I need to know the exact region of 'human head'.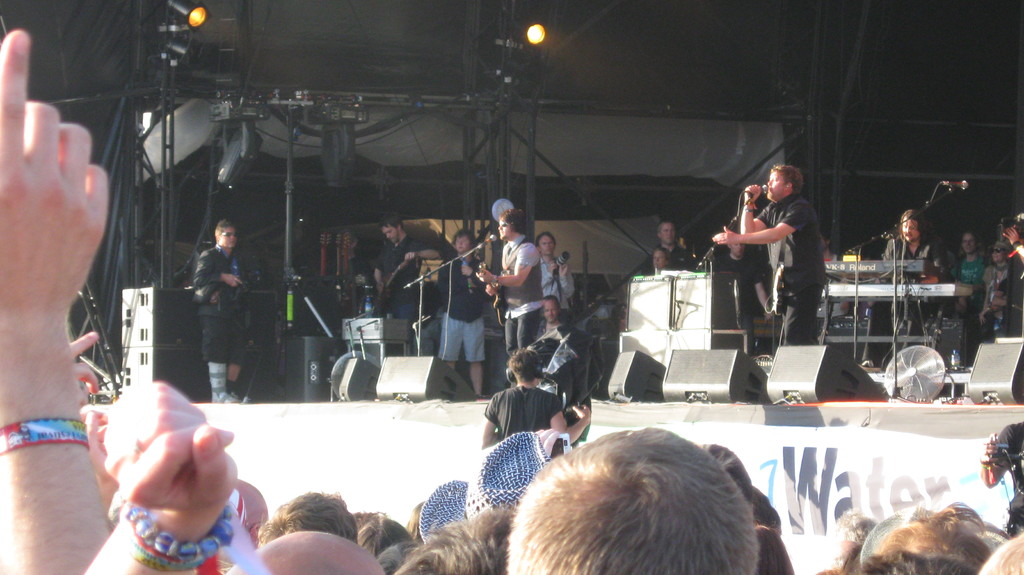
Region: 542,296,564,326.
